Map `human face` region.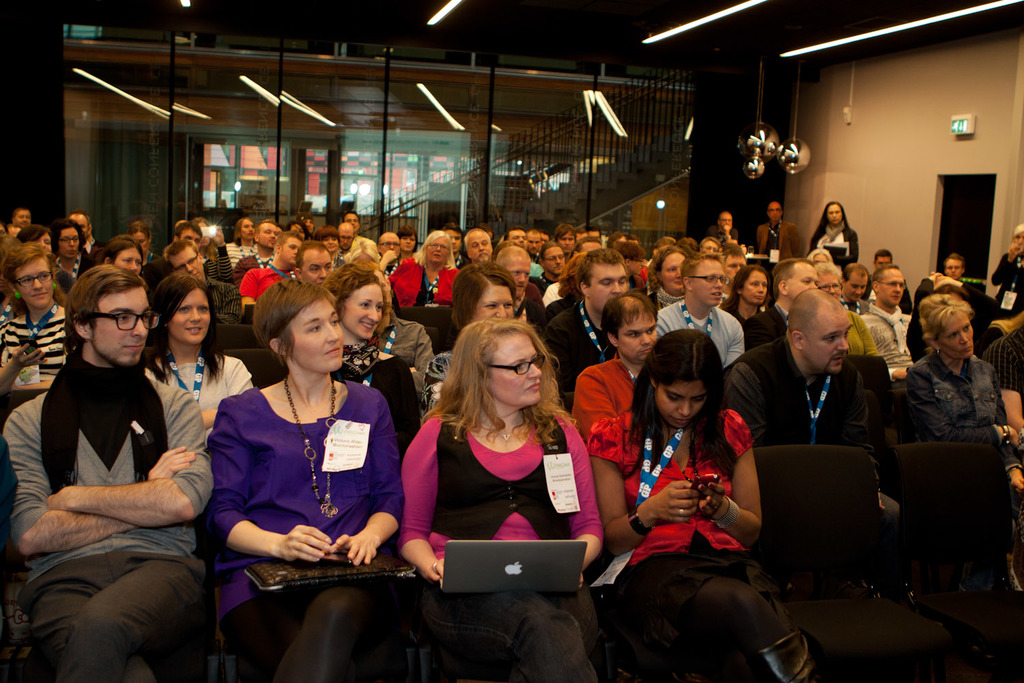
Mapped to {"left": 724, "top": 255, "right": 746, "bottom": 282}.
